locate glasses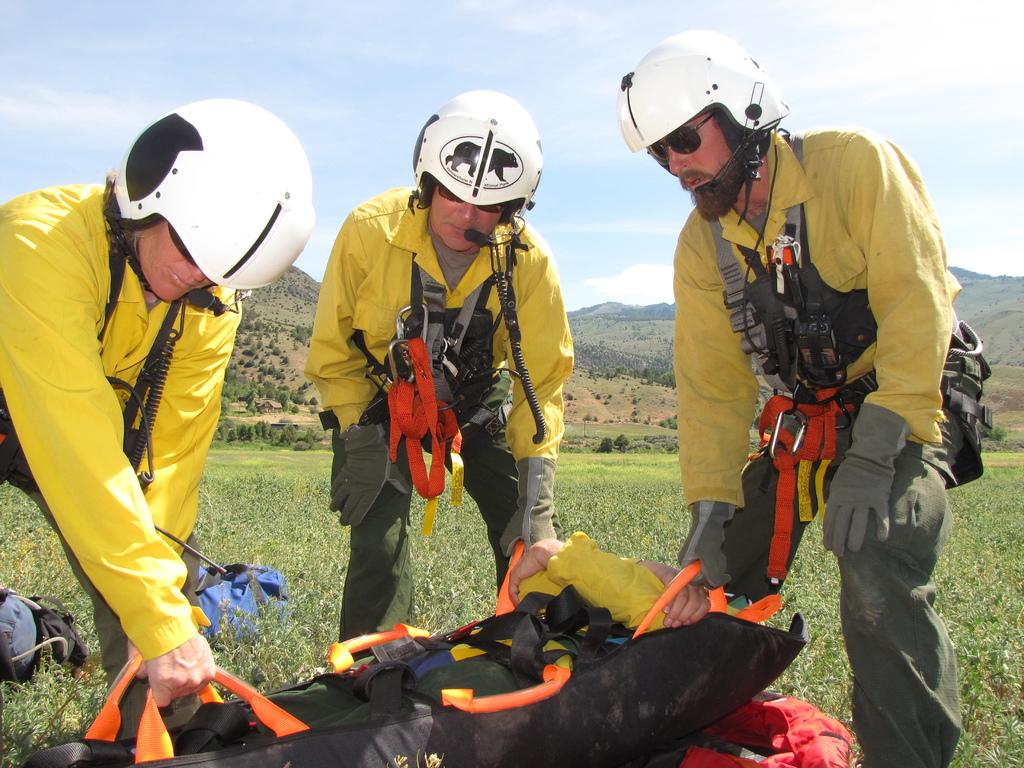
locate(163, 223, 196, 269)
